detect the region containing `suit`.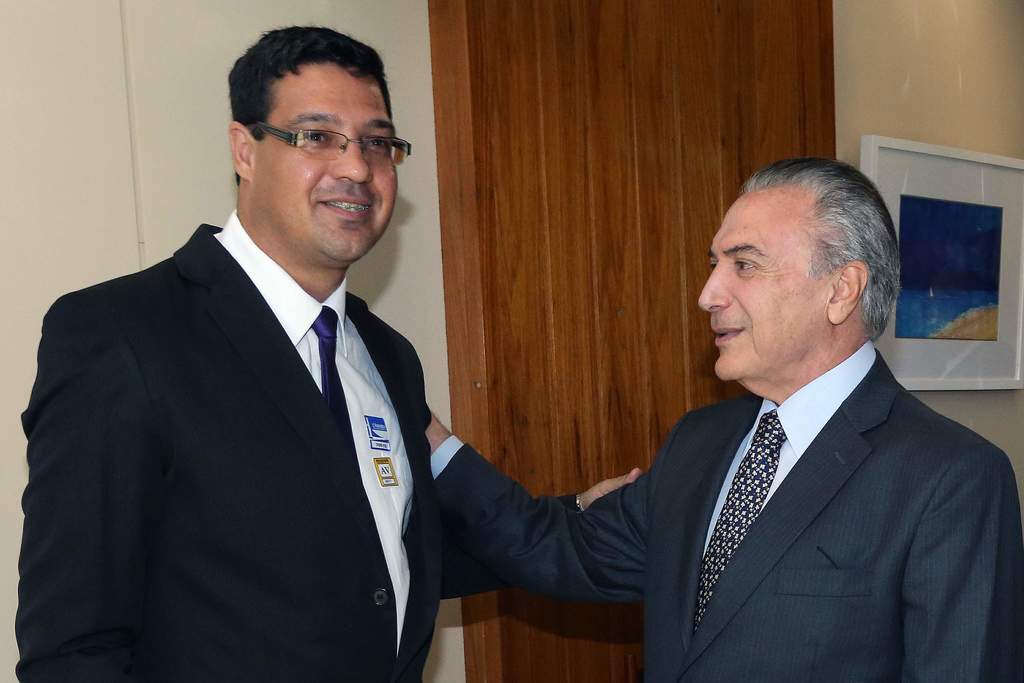
pyautogui.locateOnScreen(25, 133, 481, 666).
